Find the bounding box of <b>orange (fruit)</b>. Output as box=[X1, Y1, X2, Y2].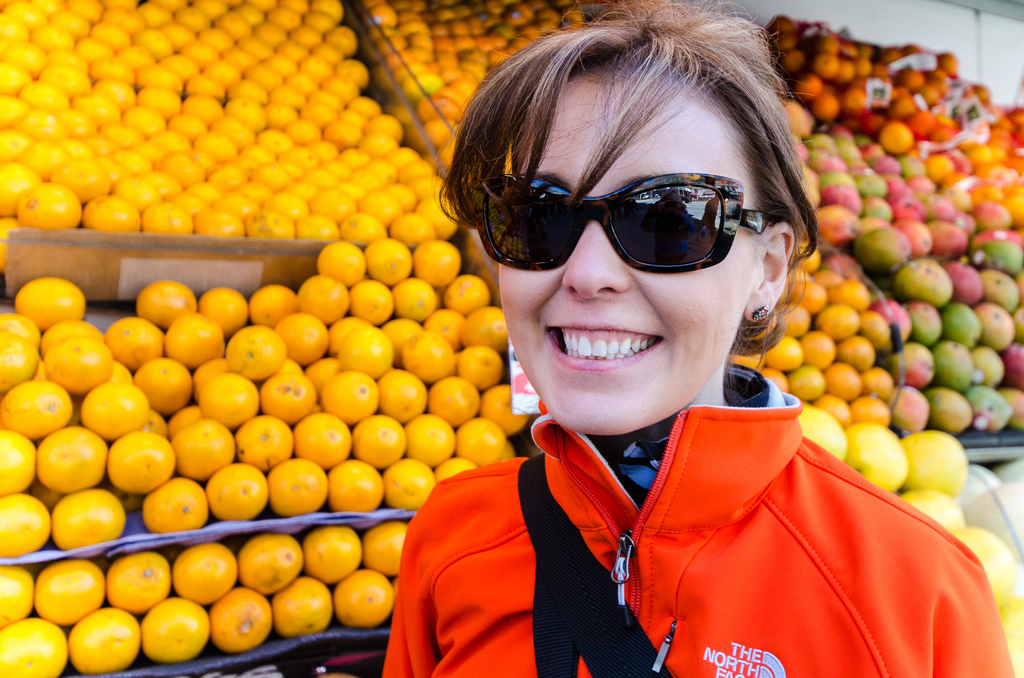
box=[230, 412, 290, 466].
